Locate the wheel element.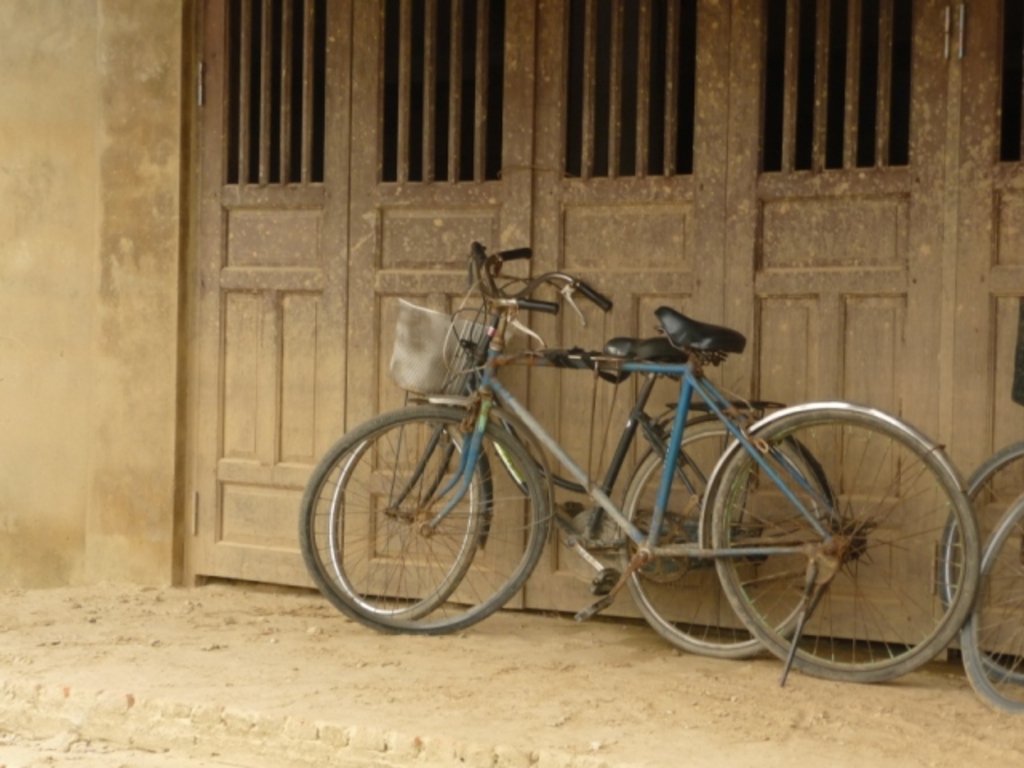
Element bbox: 958:486:1022:717.
